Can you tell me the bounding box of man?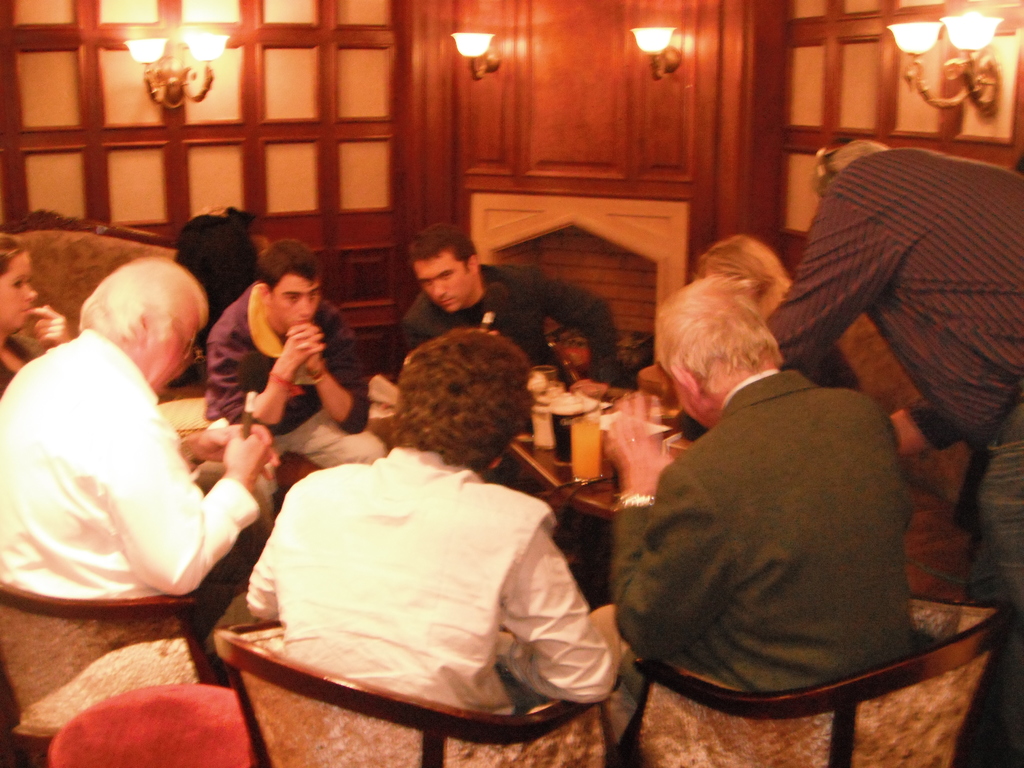
0 257 283 665.
